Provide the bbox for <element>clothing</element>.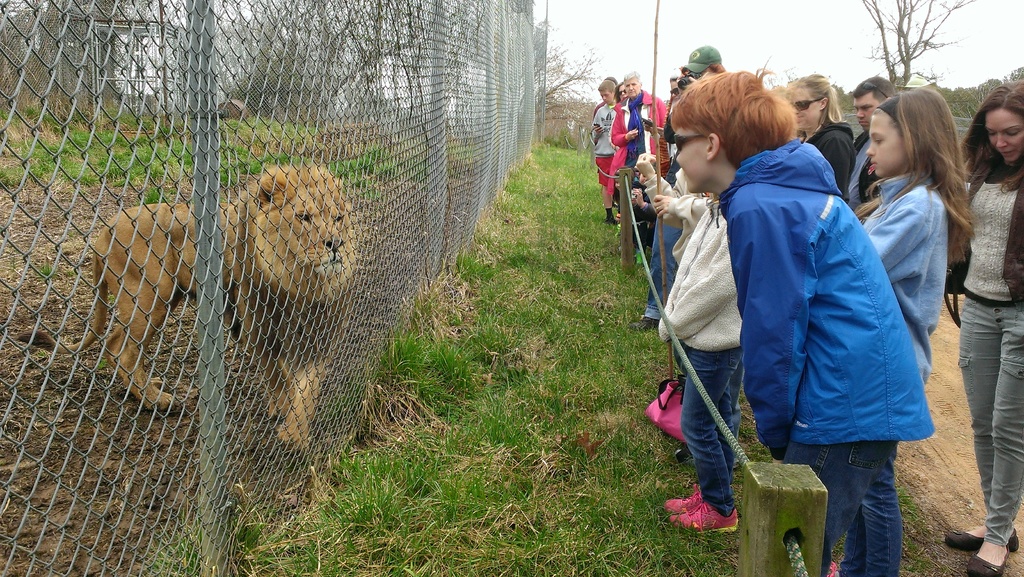
bbox=(1006, 181, 1023, 303).
